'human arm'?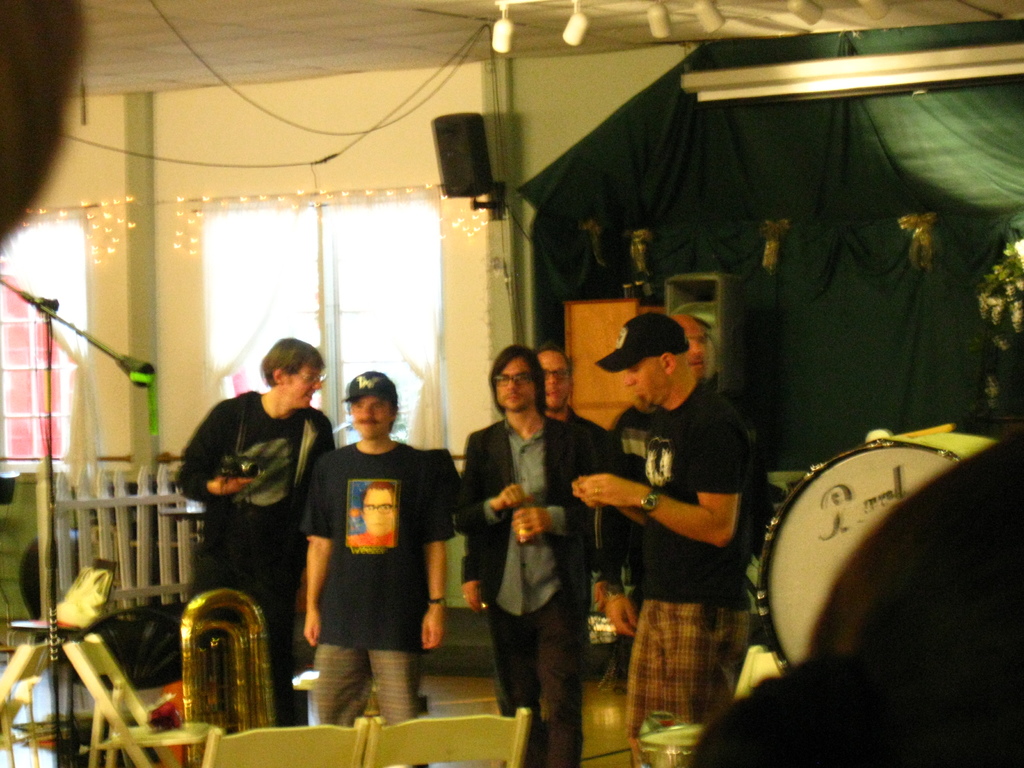
rect(595, 511, 641, 637)
